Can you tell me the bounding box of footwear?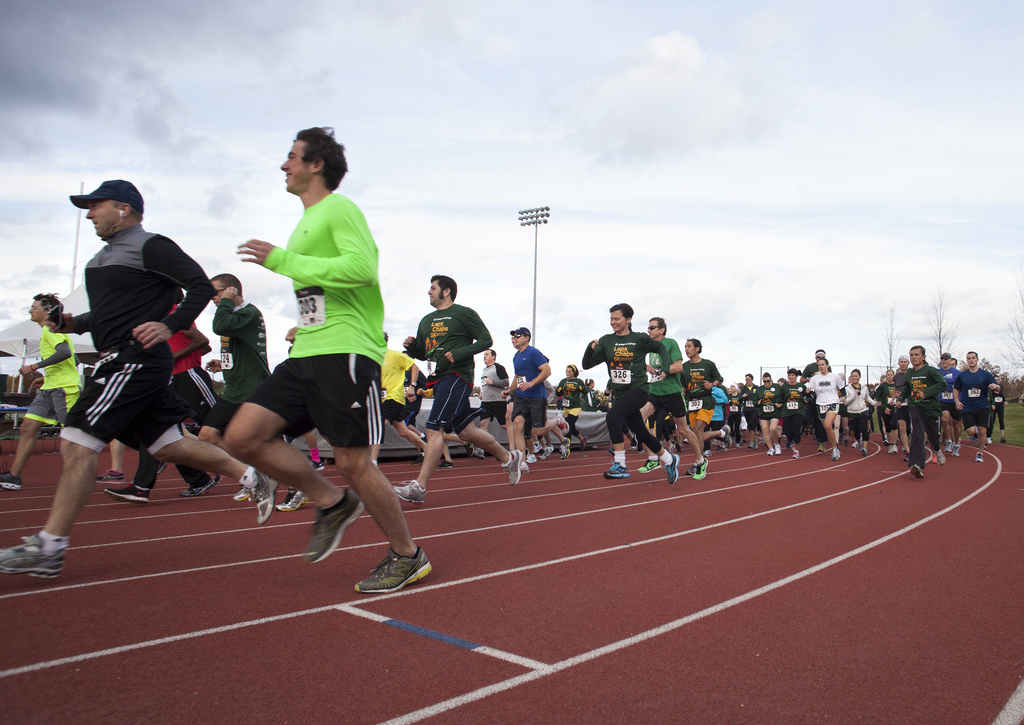
(left=352, top=540, right=438, bottom=595).
